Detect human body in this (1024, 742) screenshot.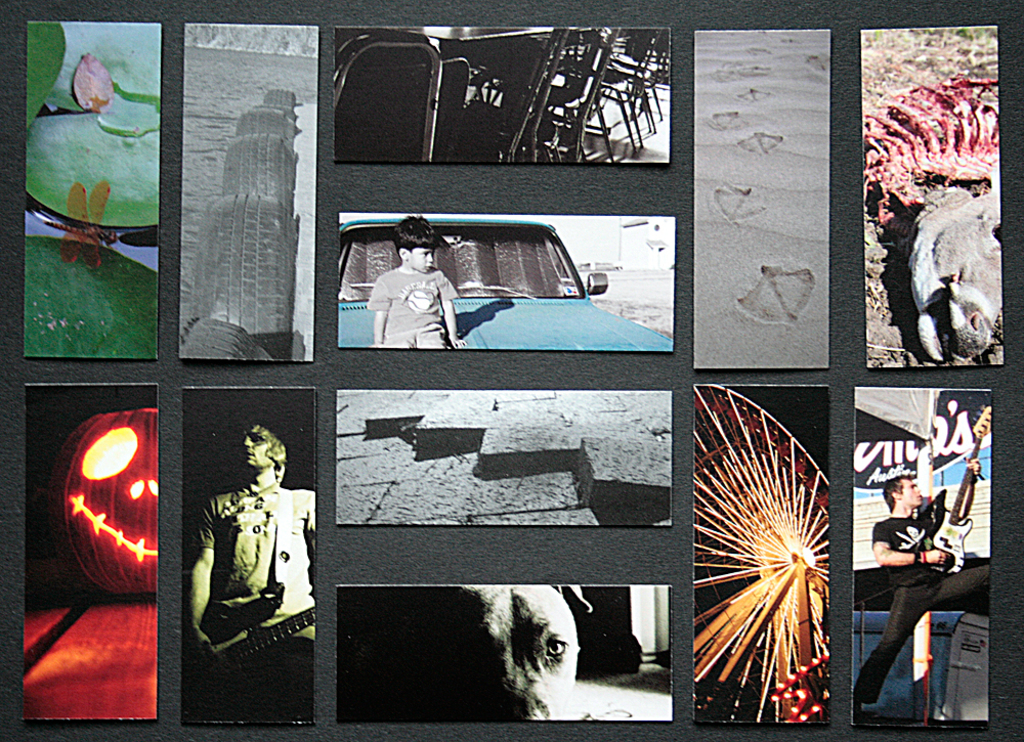
Detection: {"left": 189, "top": 481, "right": 325, "bottom": 716}.
